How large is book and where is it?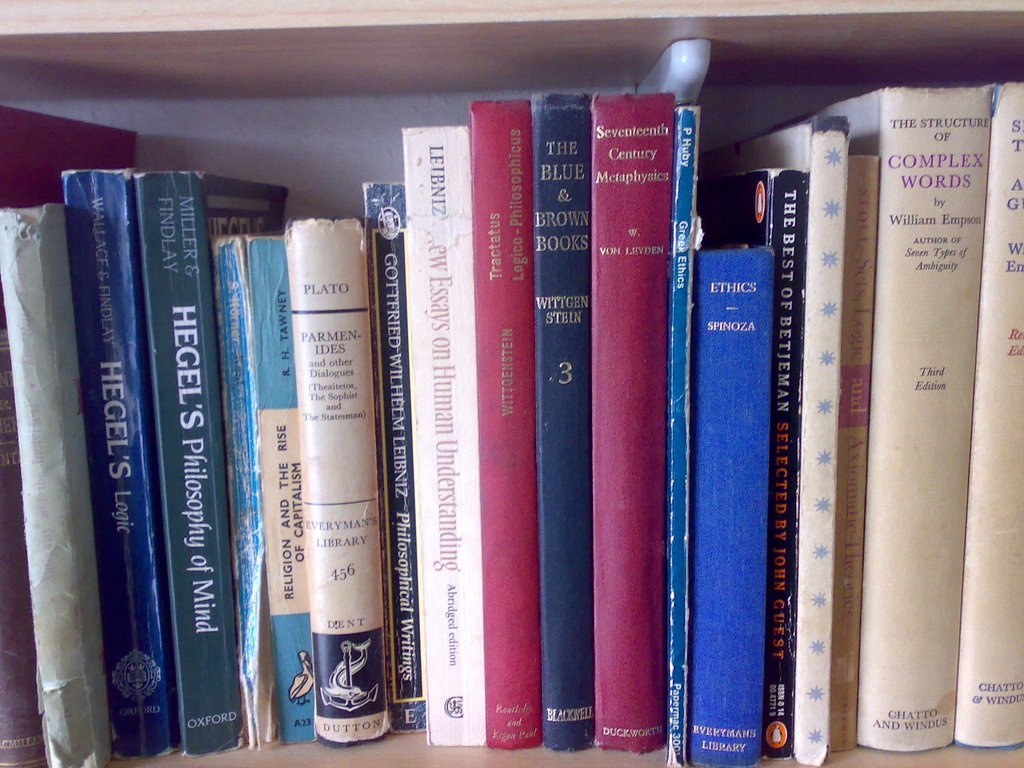
Bounding box: bbox=(0, 195, 102, 762).
